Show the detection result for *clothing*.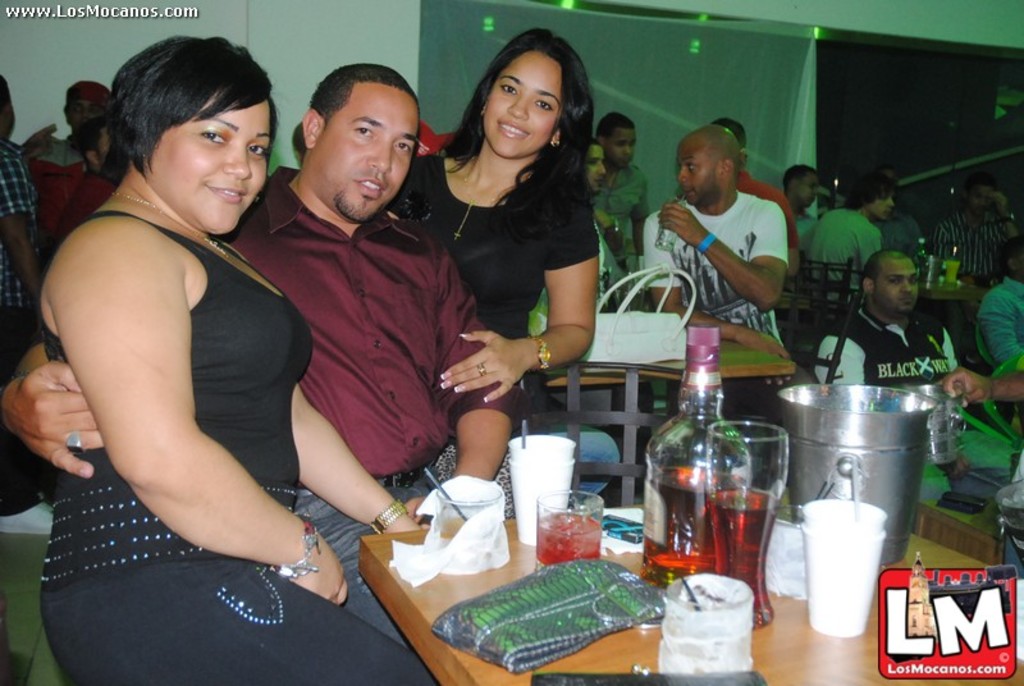
select_region(817, 307, 1023, 447).
